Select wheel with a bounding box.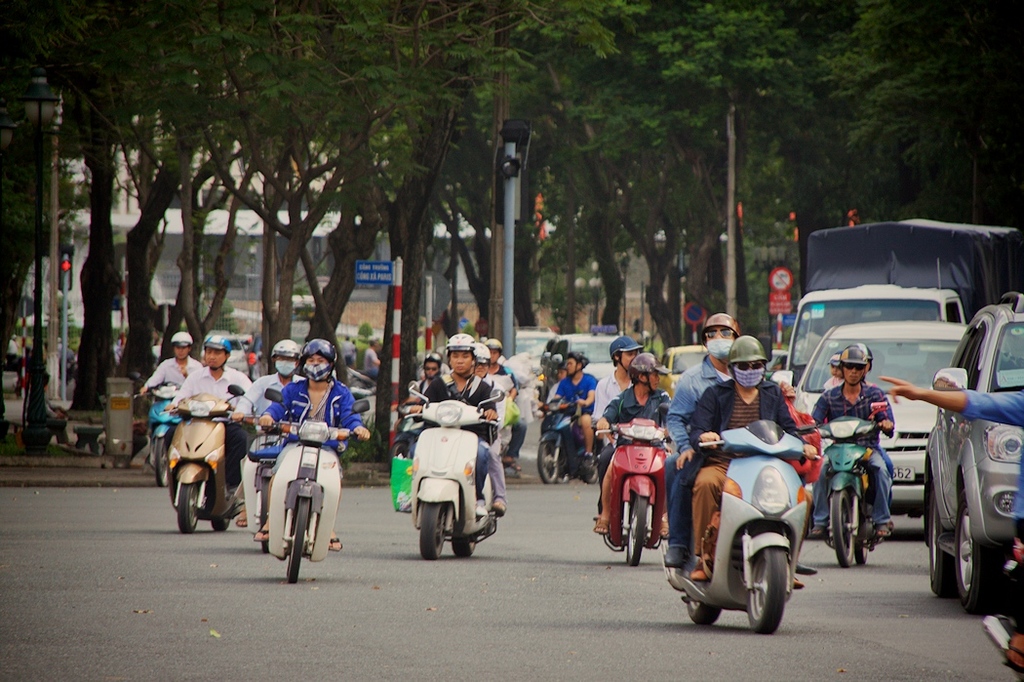
bbox=[747, 545, 788, 631].
